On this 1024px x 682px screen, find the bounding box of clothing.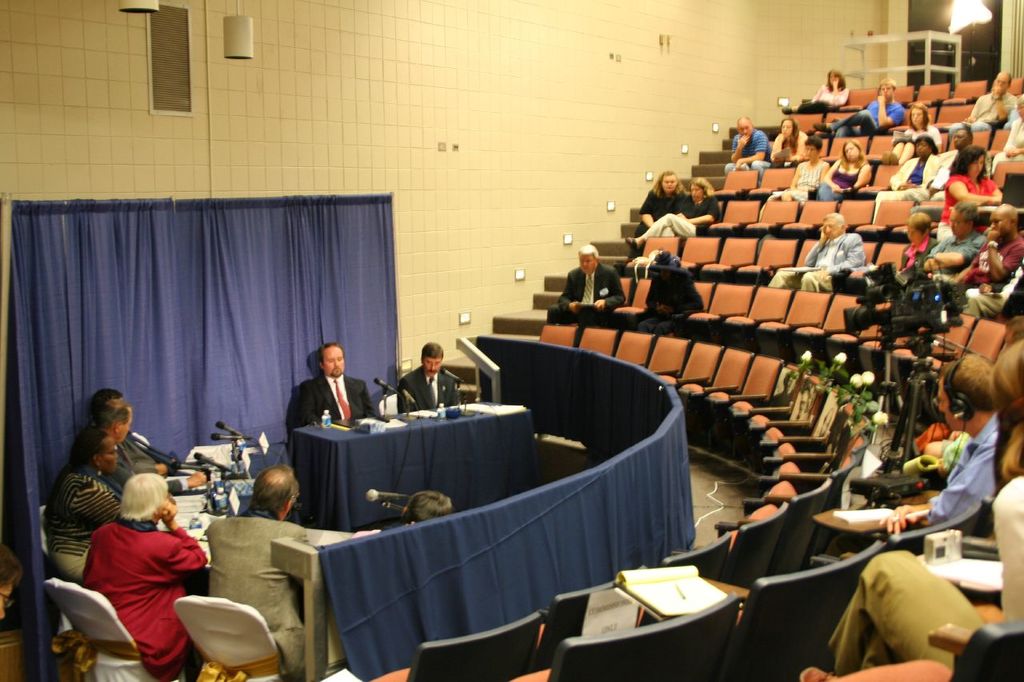
Bounding box: [948, 90, 1018, 143].
